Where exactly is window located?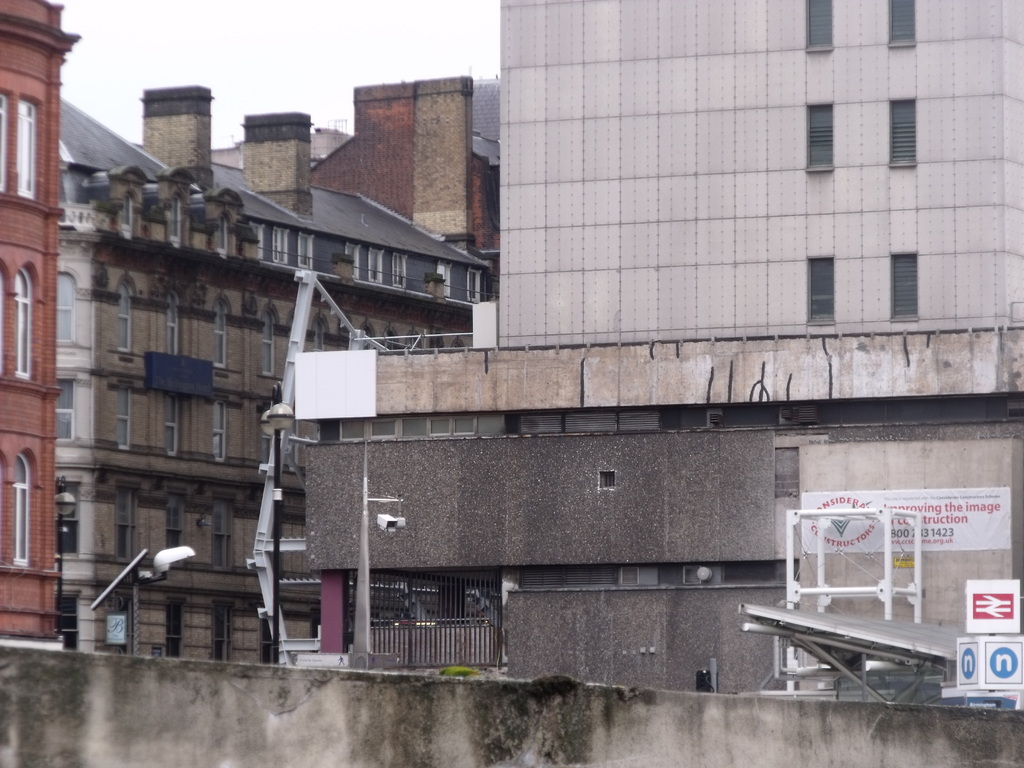
Its bounding box is (297,231,313,268).
